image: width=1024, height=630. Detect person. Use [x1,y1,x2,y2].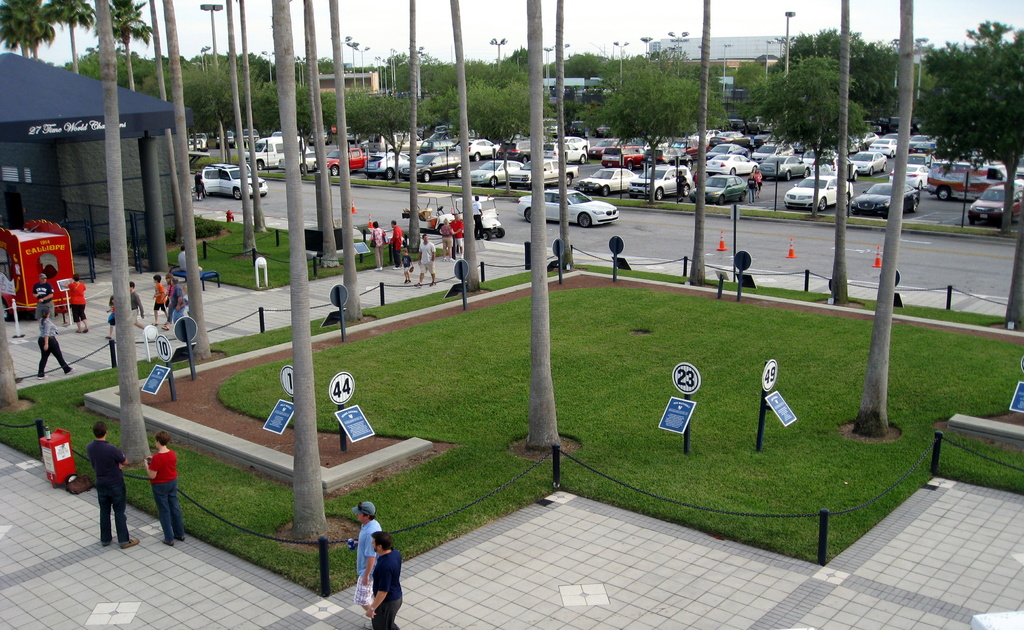
[412,220,442,290].
